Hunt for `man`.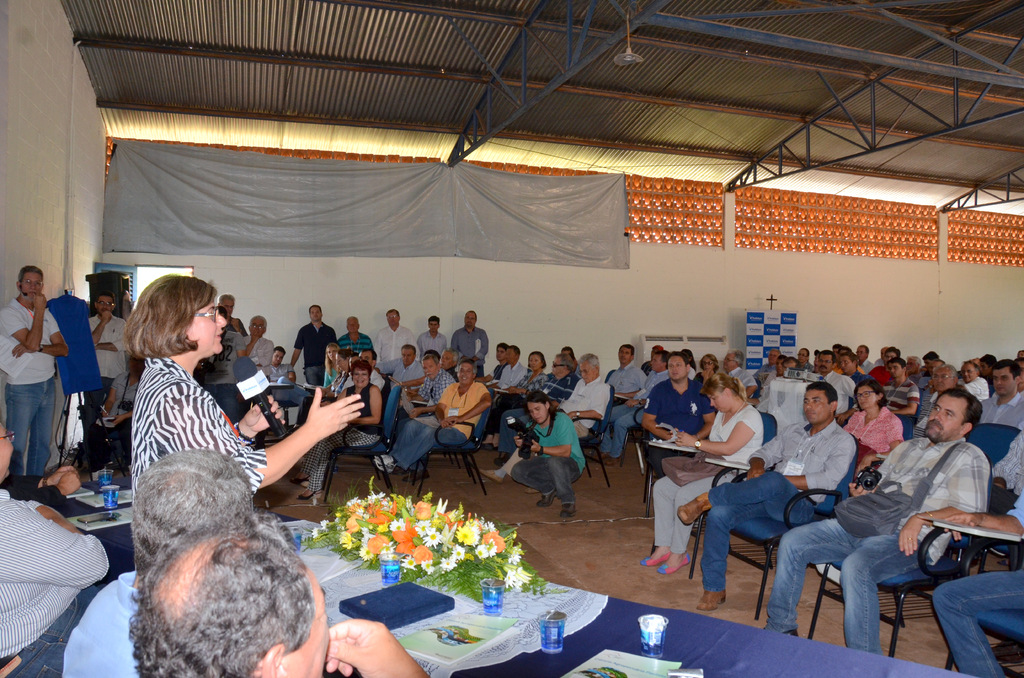
Hunted down at crop(724, 347, 754, 397).
